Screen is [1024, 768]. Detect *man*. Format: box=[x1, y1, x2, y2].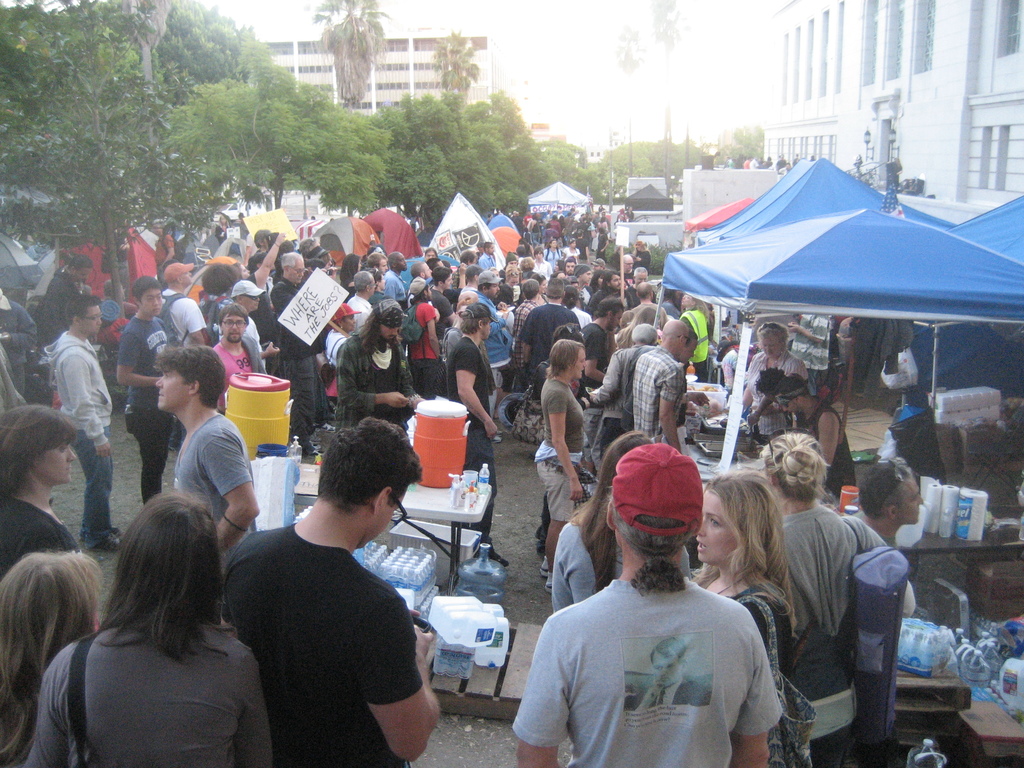
box=[590, 323, 662, 454].
